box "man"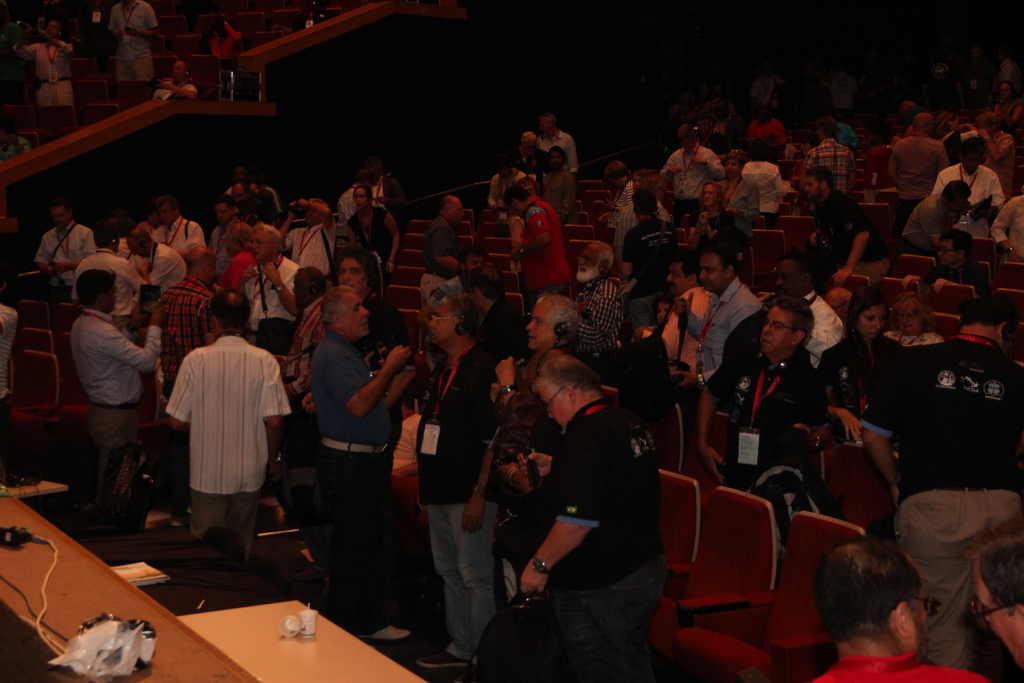
rect(445, 242, 493, 294)
